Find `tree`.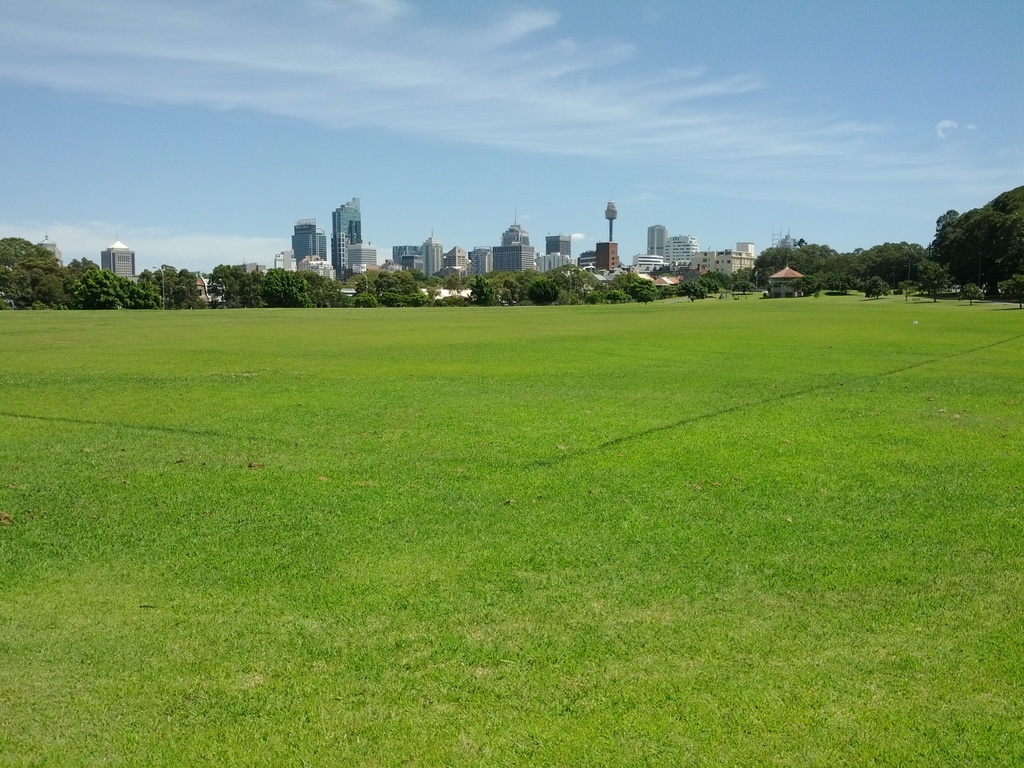
[x1=60, y1=260, x2=83, y2=308].
